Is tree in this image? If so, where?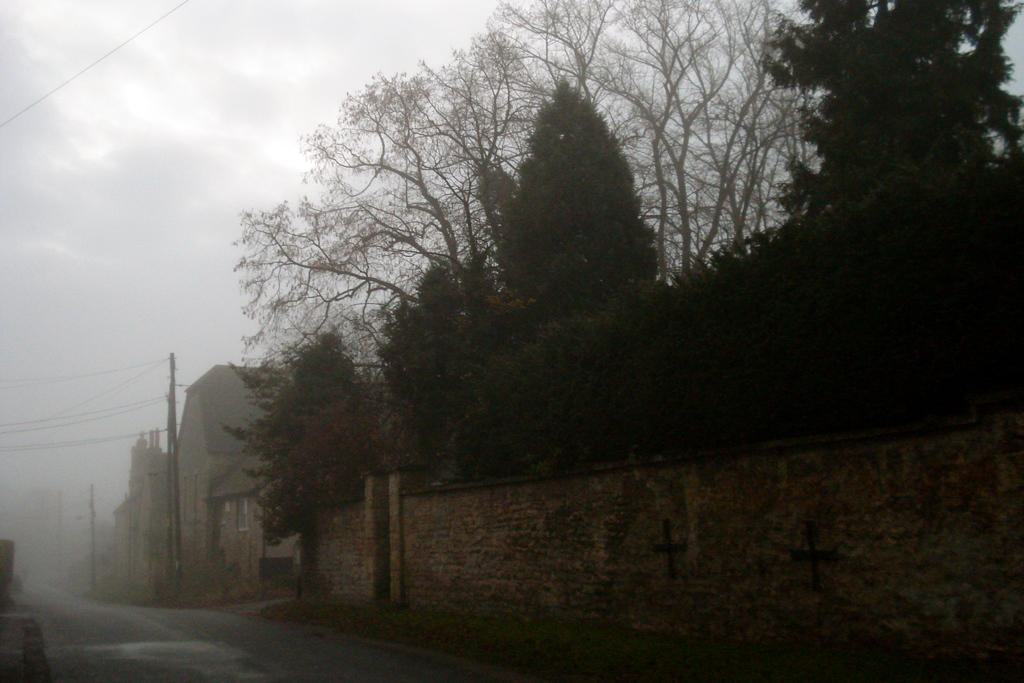
Yes, at select_region(502, 76, 655, 311).
